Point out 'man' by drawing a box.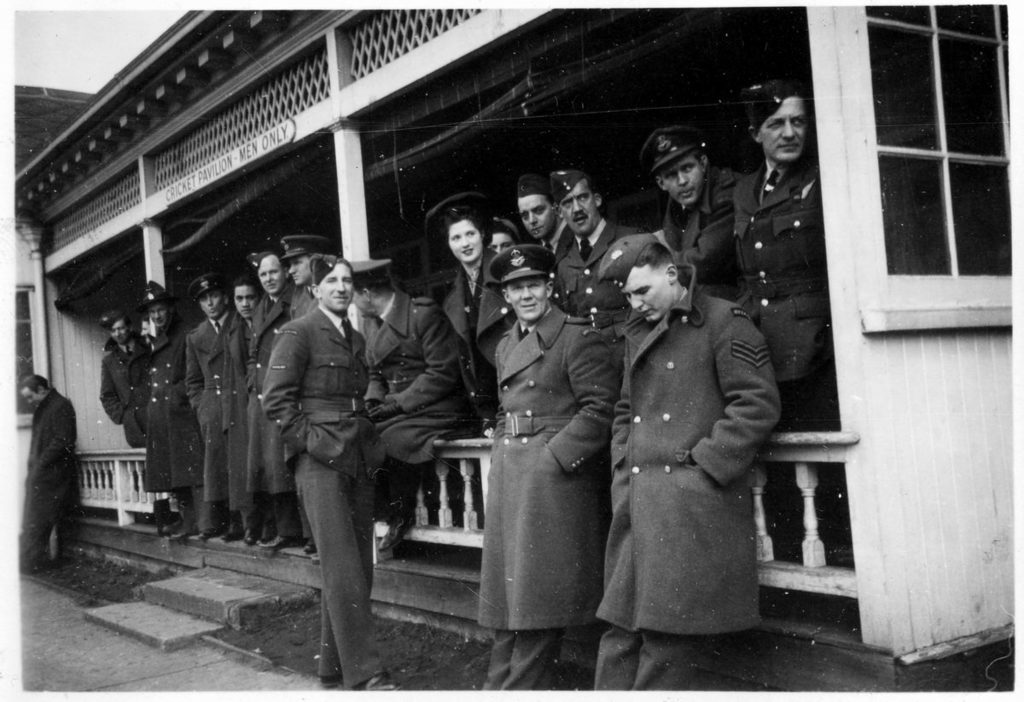
552:171:655:376.
